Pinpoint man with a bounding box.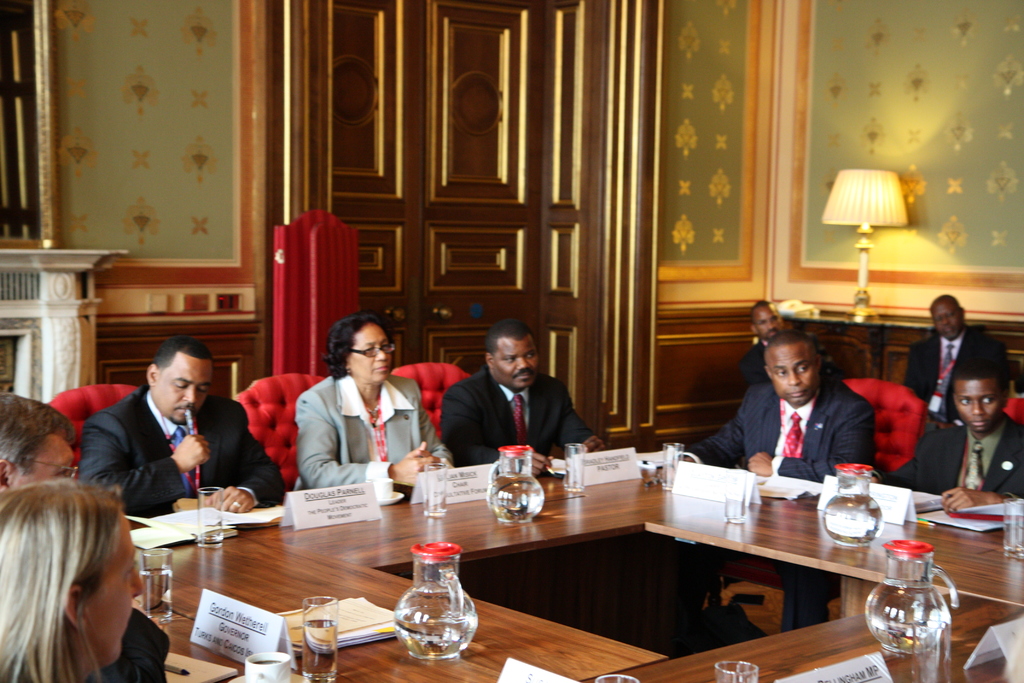
region(903, 293, 1000, 441).
